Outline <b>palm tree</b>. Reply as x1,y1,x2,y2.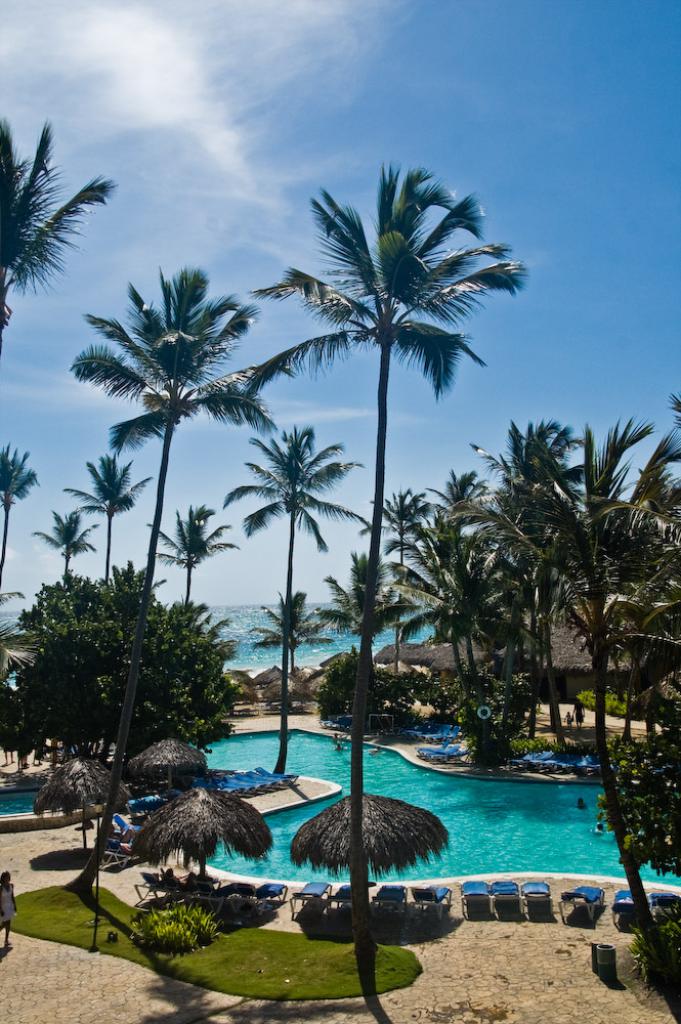
66,280,261,834.
